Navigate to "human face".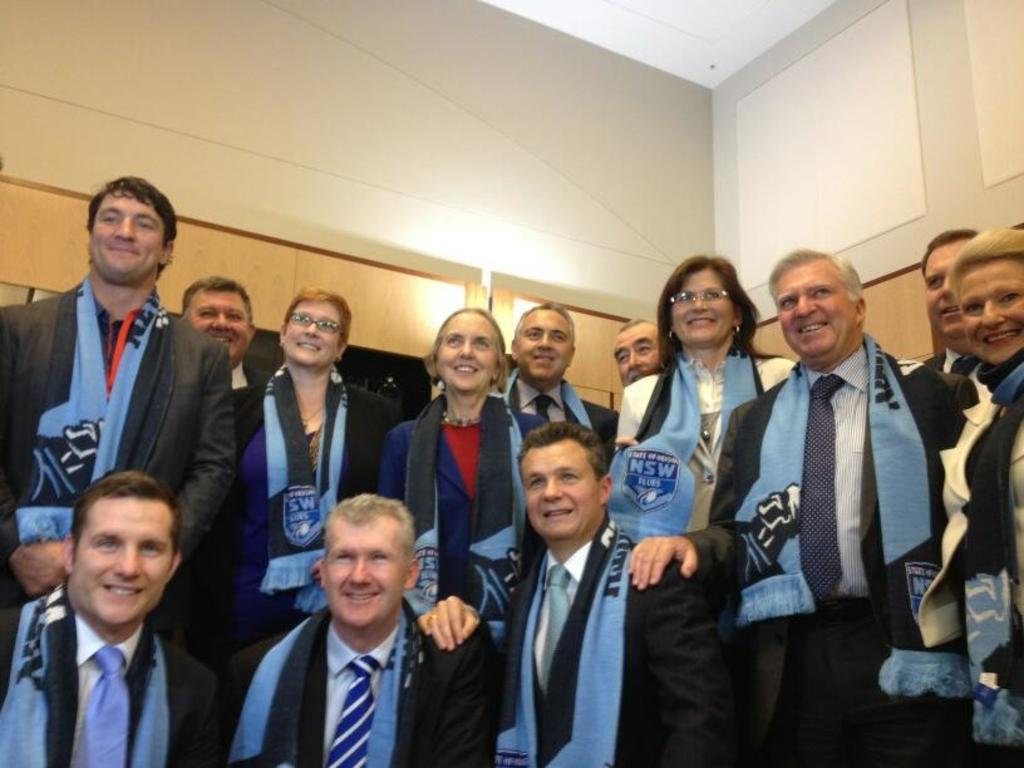
Navigation target: box(612, 321, 661, 385).
